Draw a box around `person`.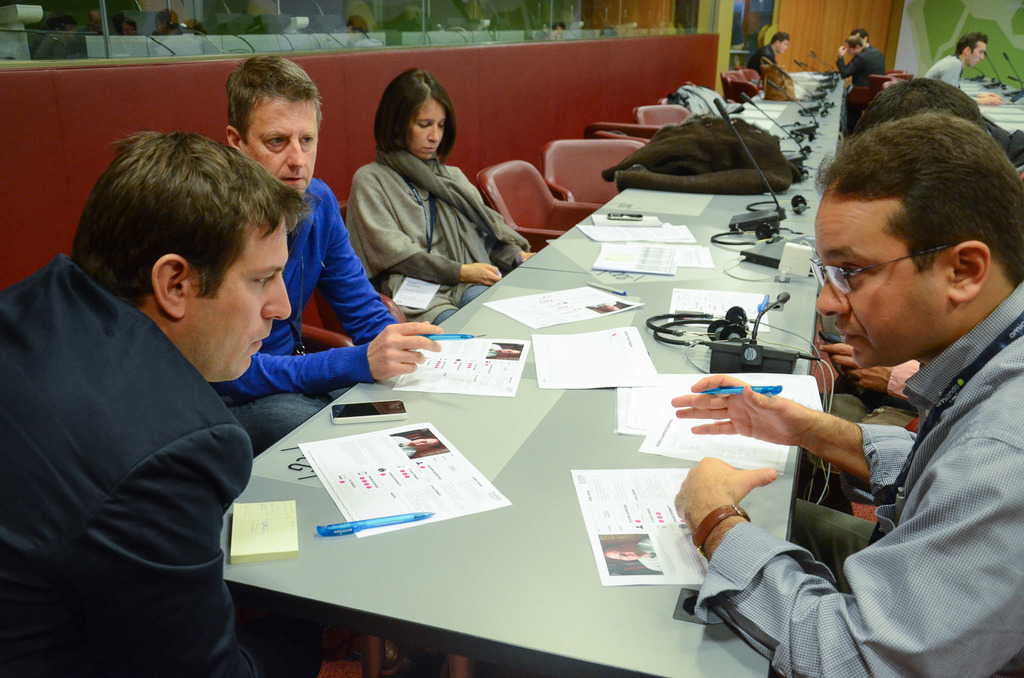
box=[832, 35, 887, 122].
